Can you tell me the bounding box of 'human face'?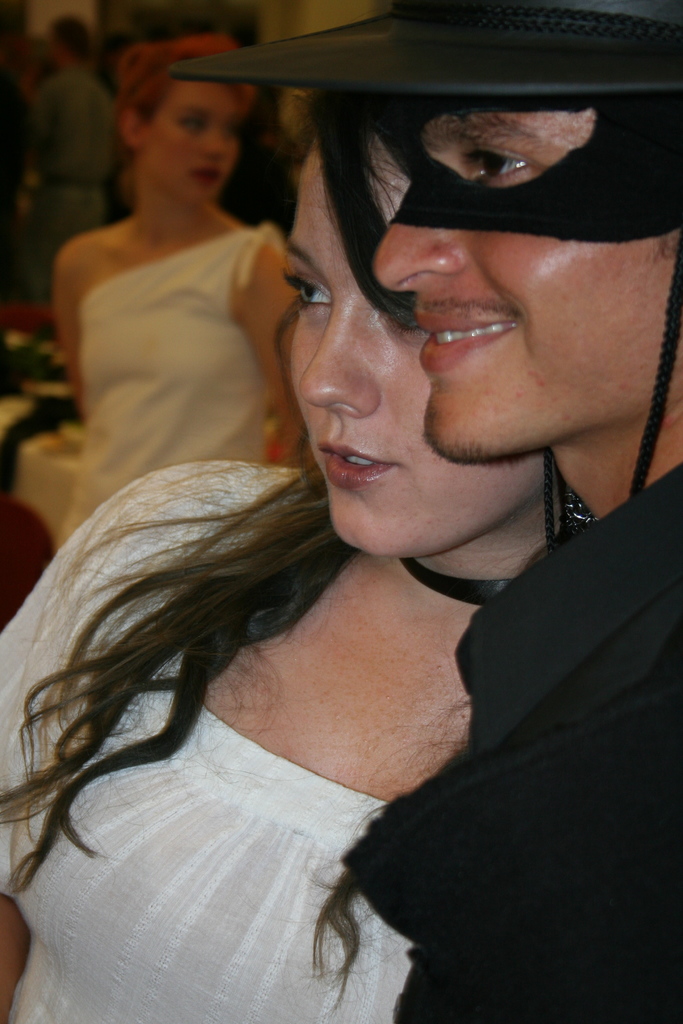
x1=368, y1=111, x2=682, y2=465.
